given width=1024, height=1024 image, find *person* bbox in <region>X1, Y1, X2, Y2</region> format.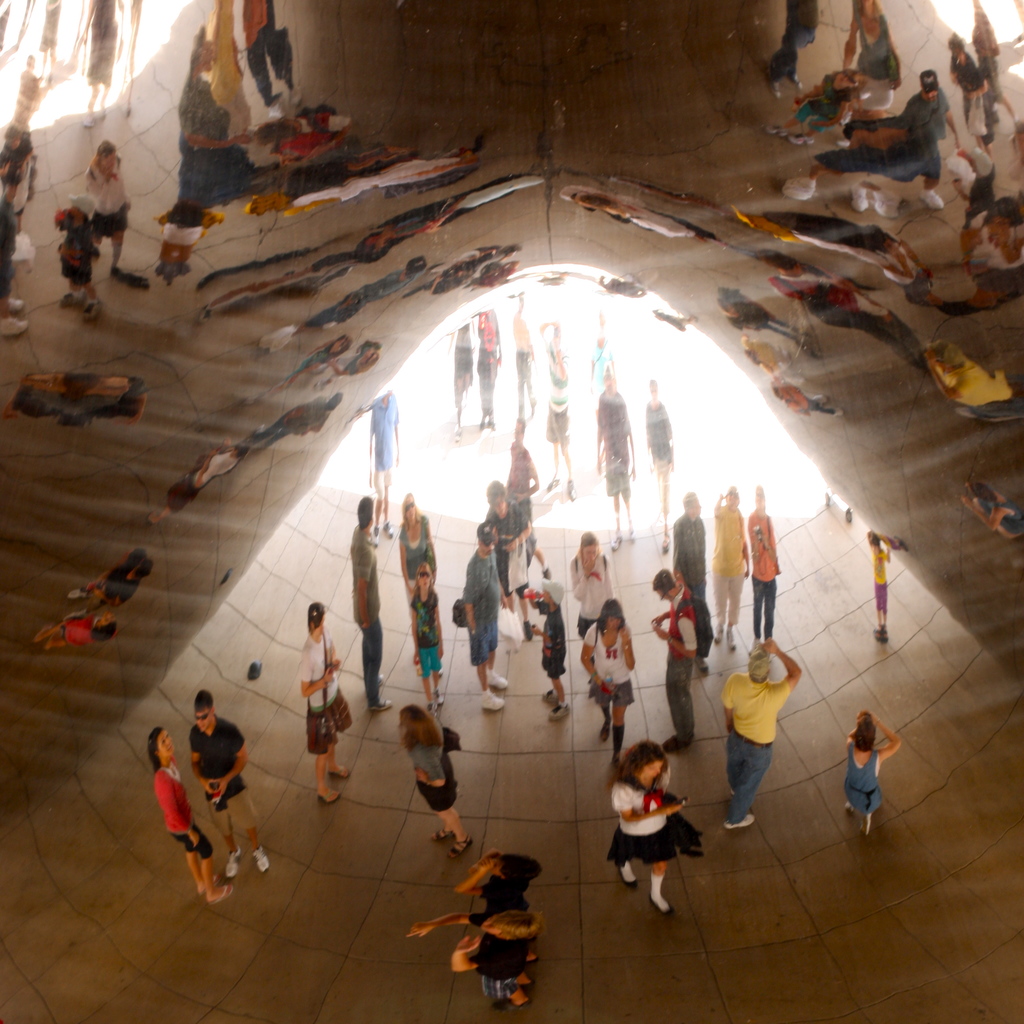
<region>347, 522, 383, 685</region>.
